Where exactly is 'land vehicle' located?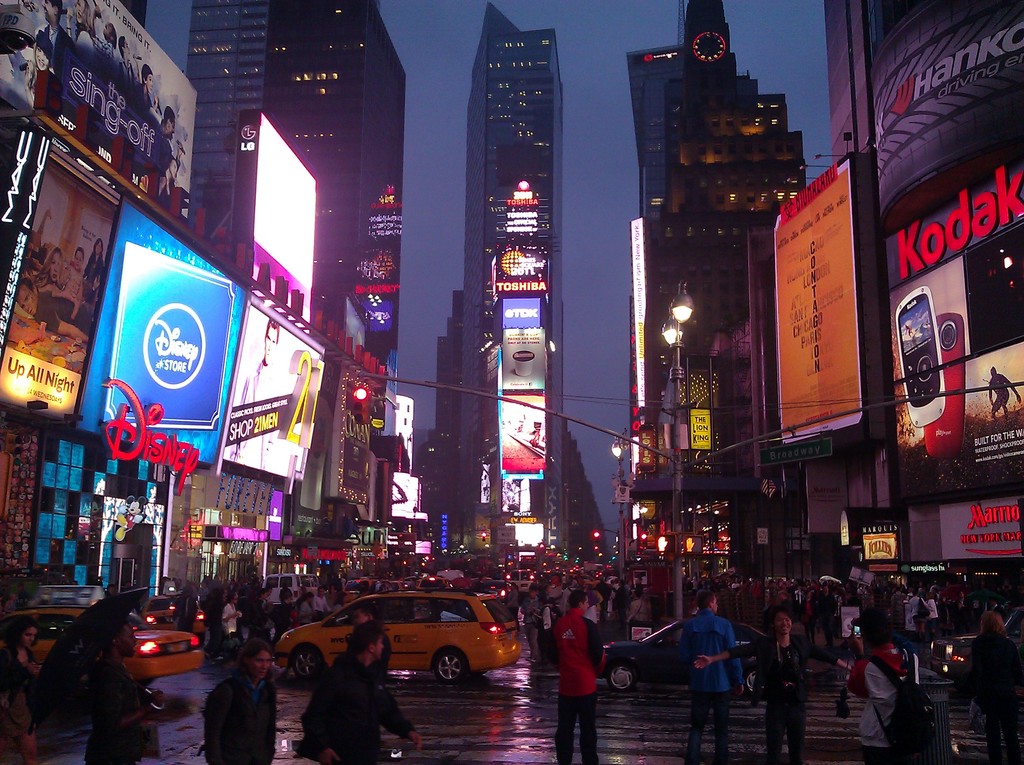
Its bounding box is [407,576,424,584].
